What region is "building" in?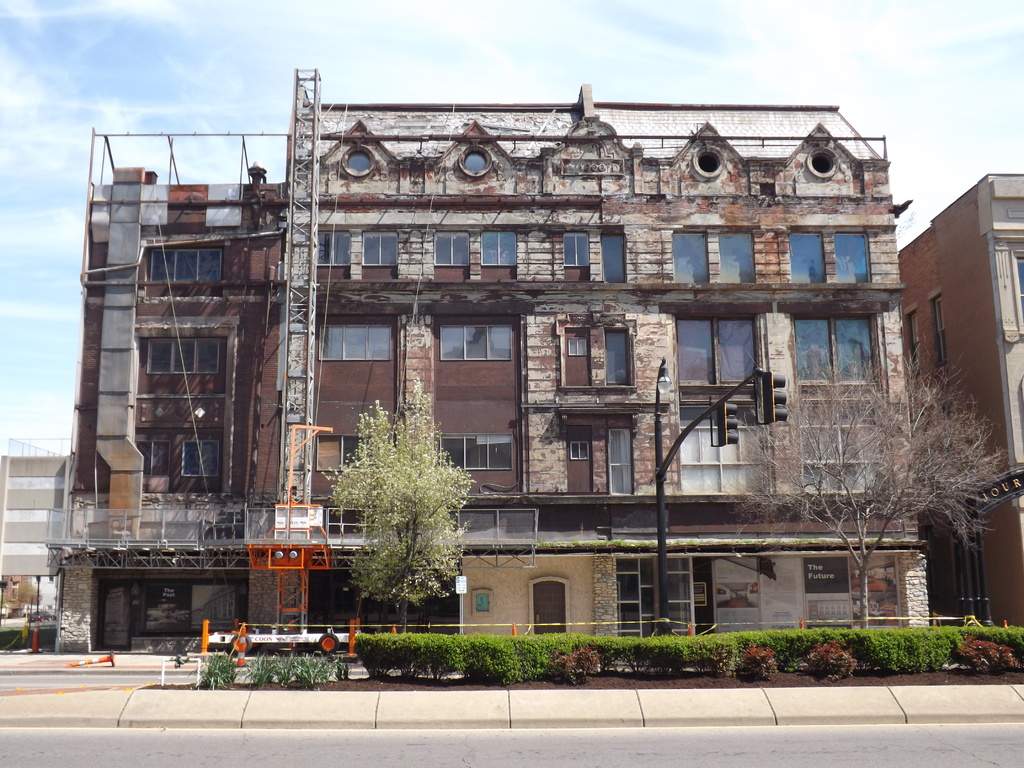
45/69/928/652.
